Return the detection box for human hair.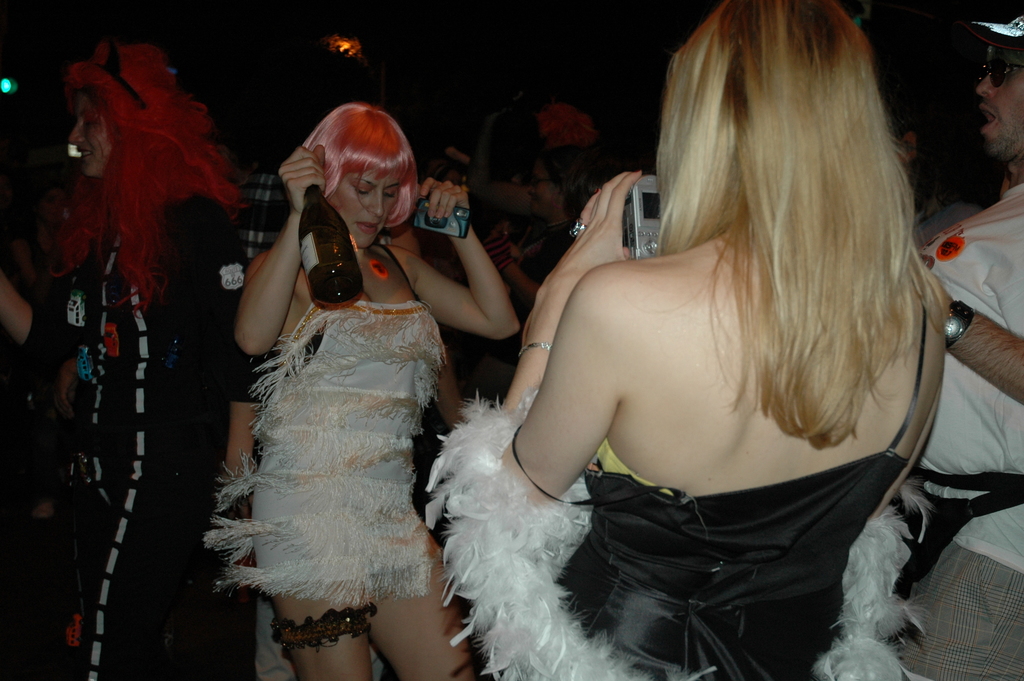
<box>63,36,237,350</box>.
